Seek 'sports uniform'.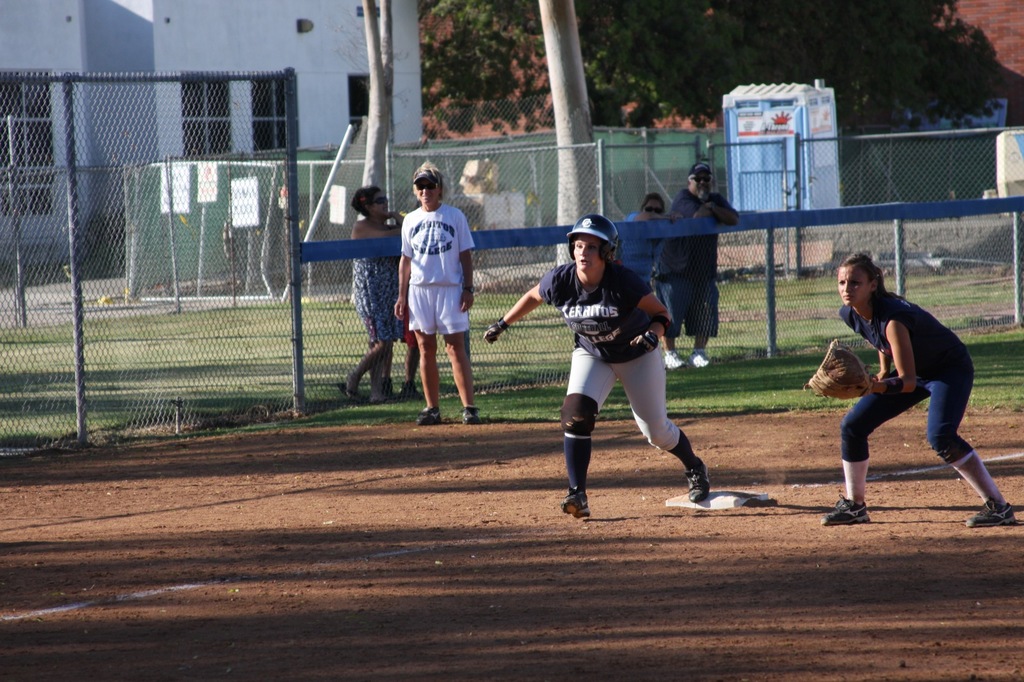
(x1=650, y1=182, x2=722, y2=340).
